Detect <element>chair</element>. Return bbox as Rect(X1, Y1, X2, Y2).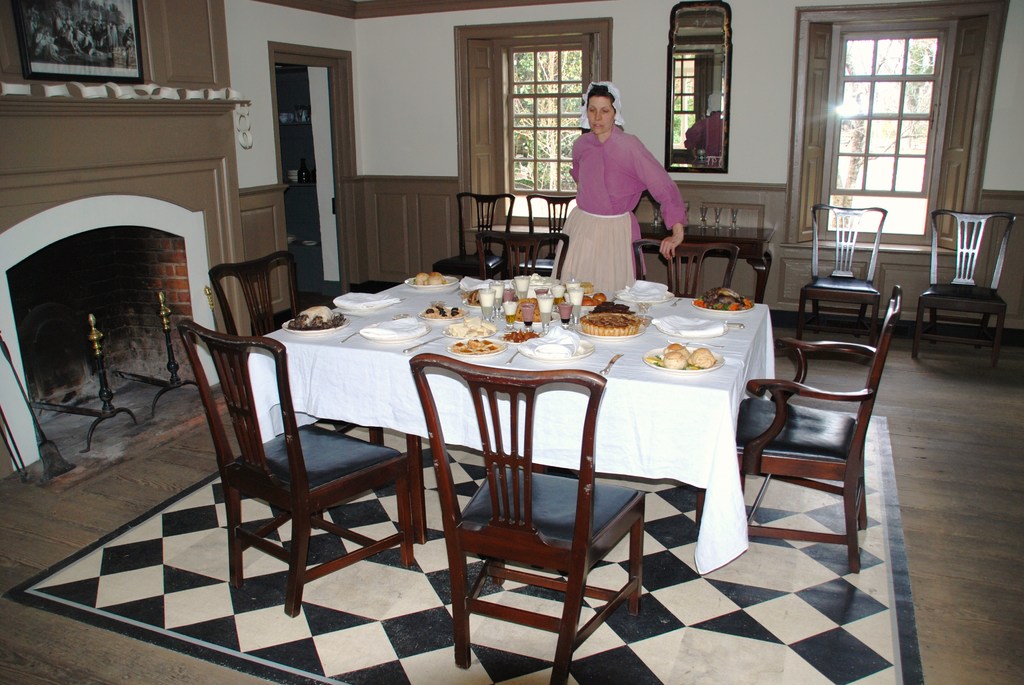
Rect(910, 211, 1023, 368).
